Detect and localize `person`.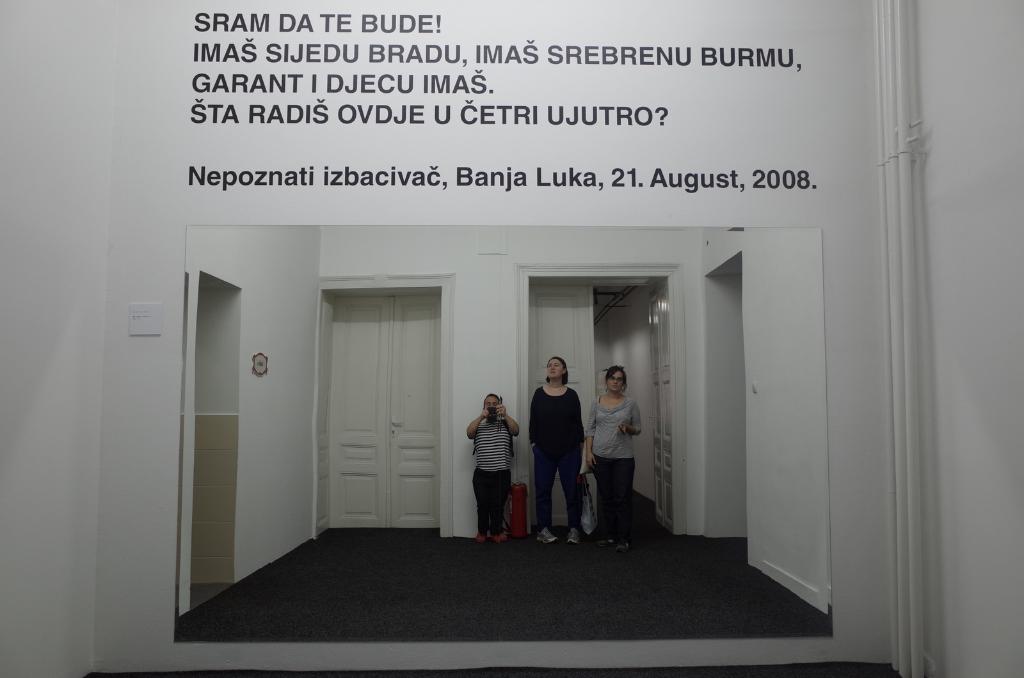
Localized at x1=474, y1=393, x2=532, y2=546.
